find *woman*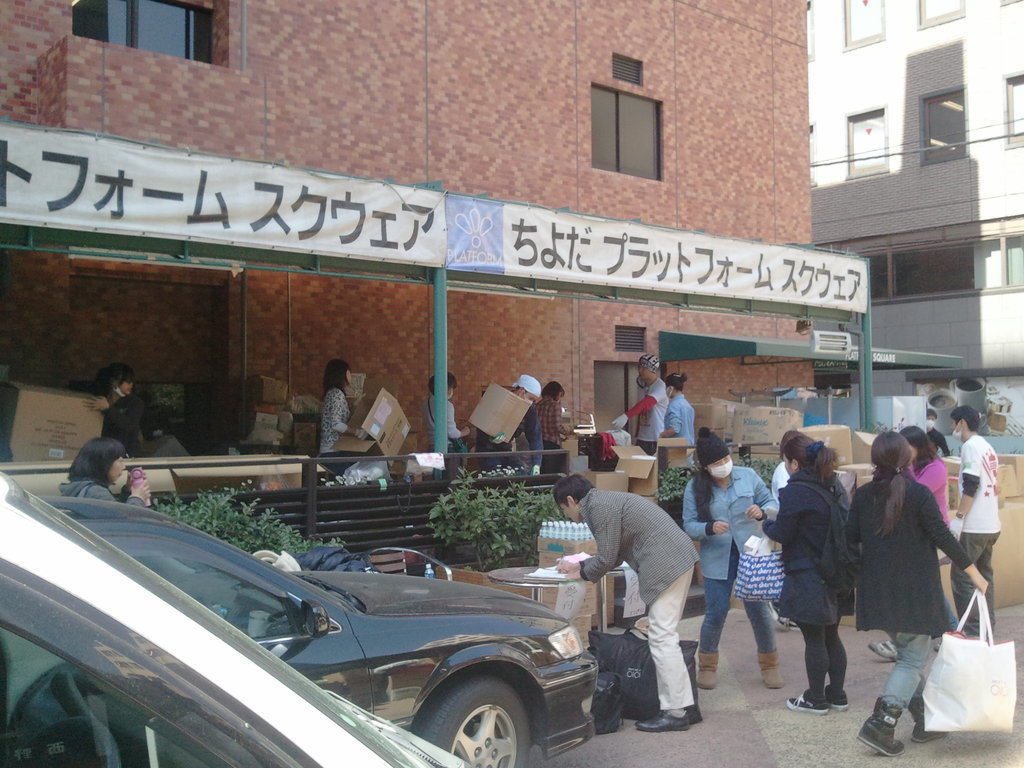
(761, 439, 854, 715)
